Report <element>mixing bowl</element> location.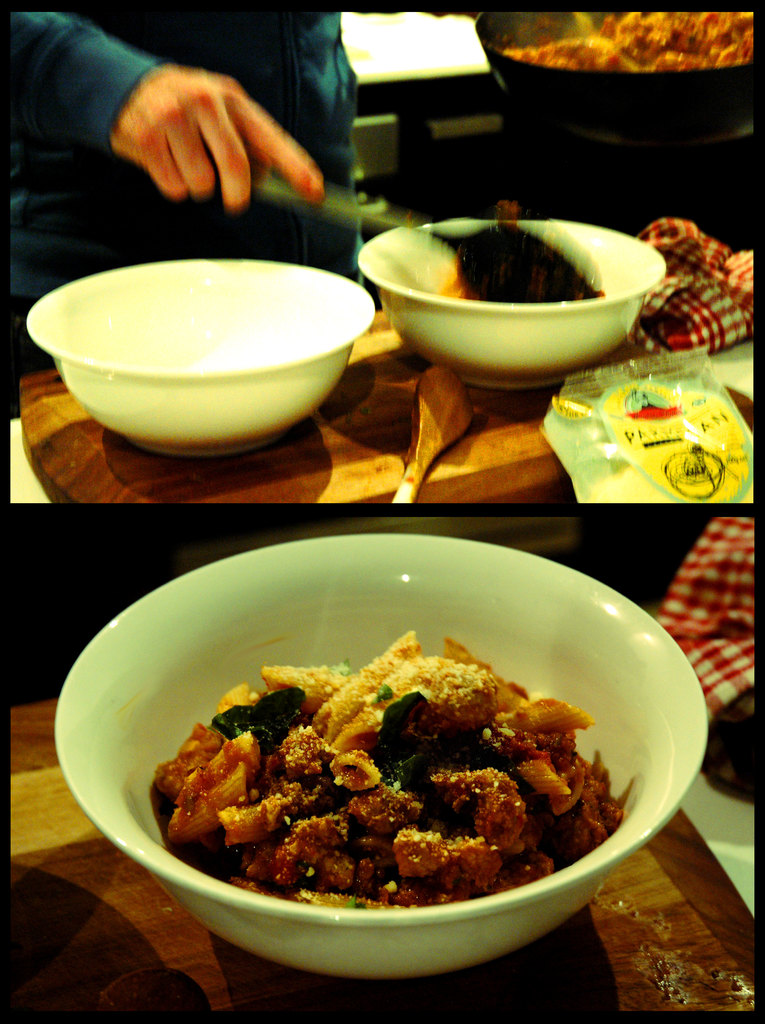
Report: (54,531,711,982).
